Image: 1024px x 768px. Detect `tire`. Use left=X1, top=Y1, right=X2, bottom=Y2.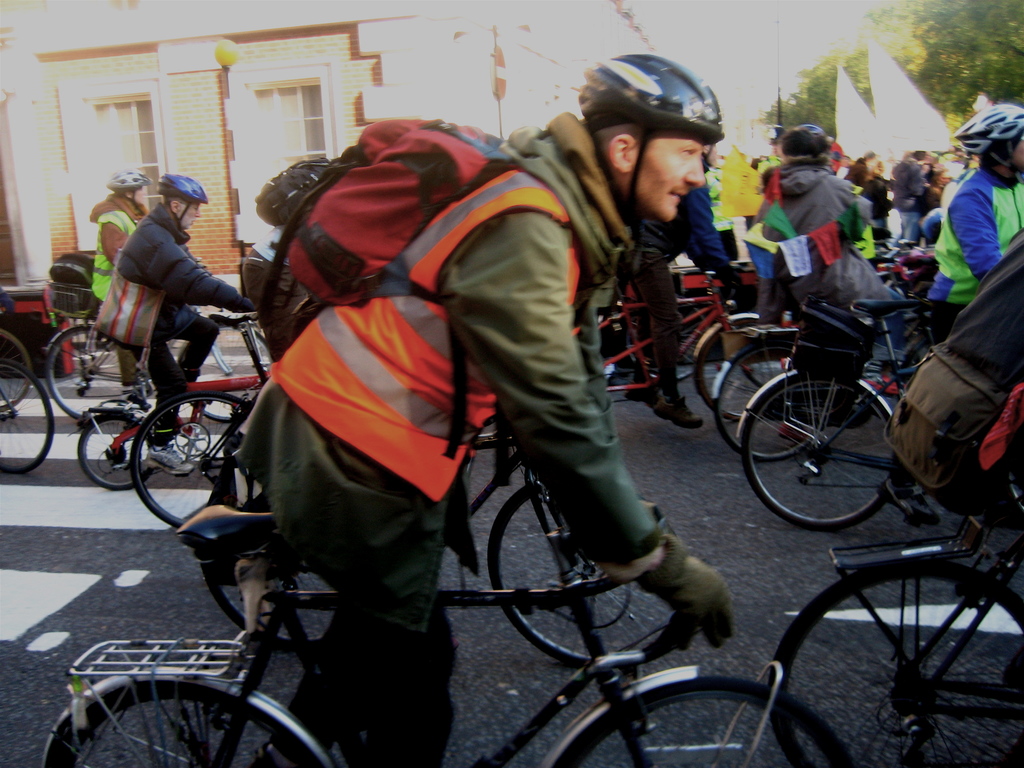
left=46, top=328, right=140, bottom=419.
